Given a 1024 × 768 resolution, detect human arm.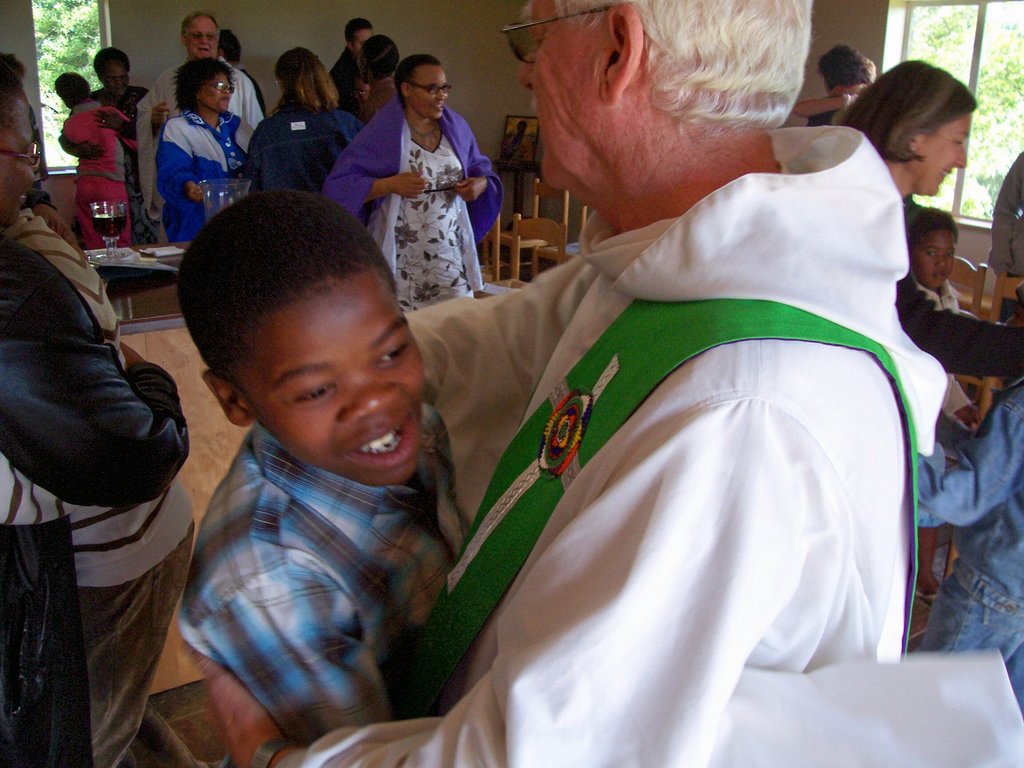
left=328, top=137, right=428, bottom=197.
